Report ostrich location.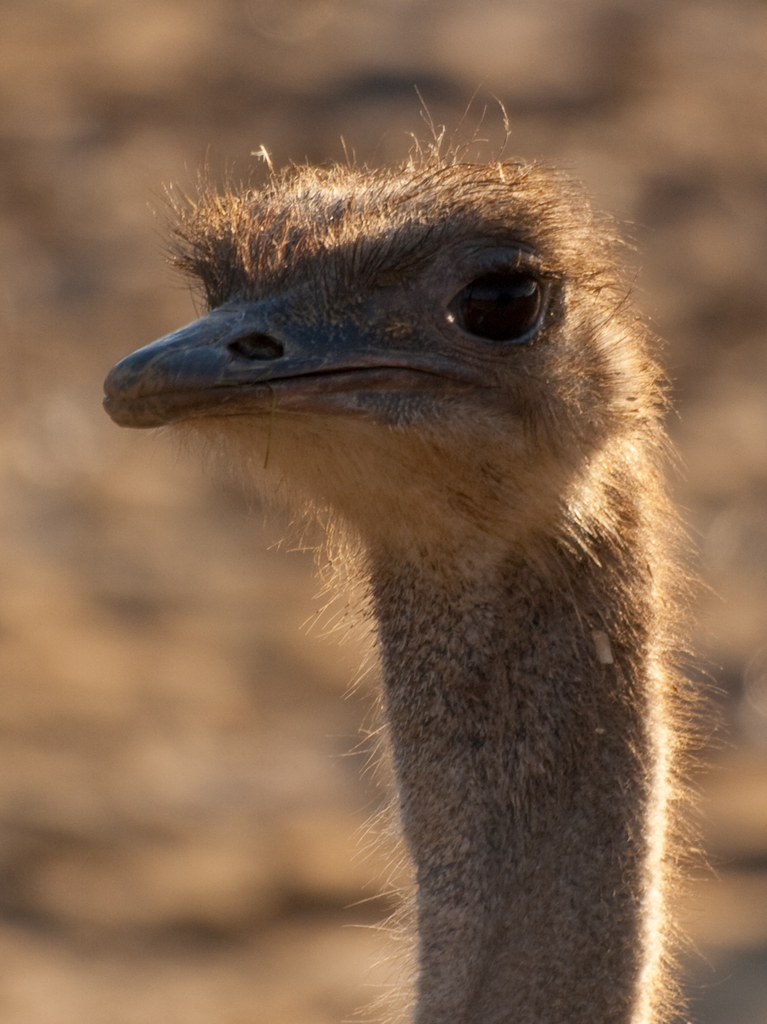
Report: 105,152,684,1023.
